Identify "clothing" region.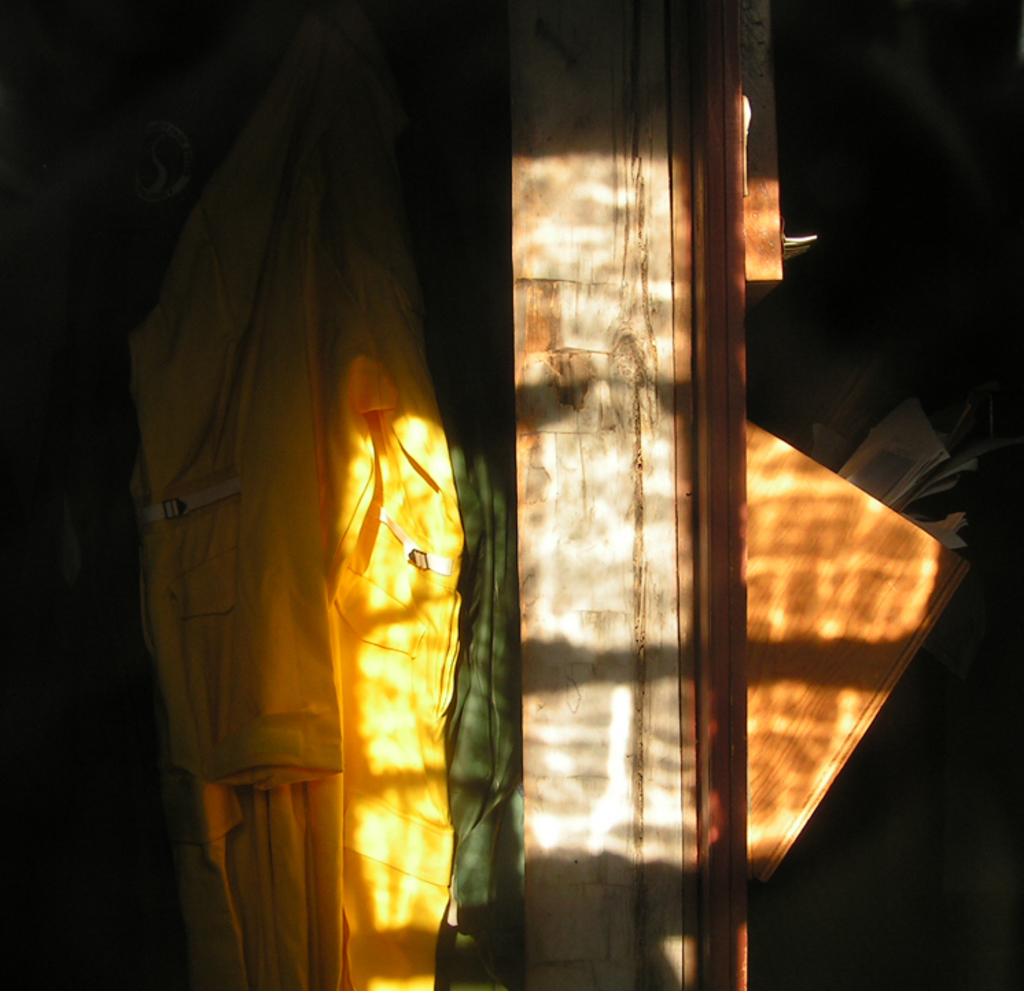
Region: box(16, 63, 351, 990).
